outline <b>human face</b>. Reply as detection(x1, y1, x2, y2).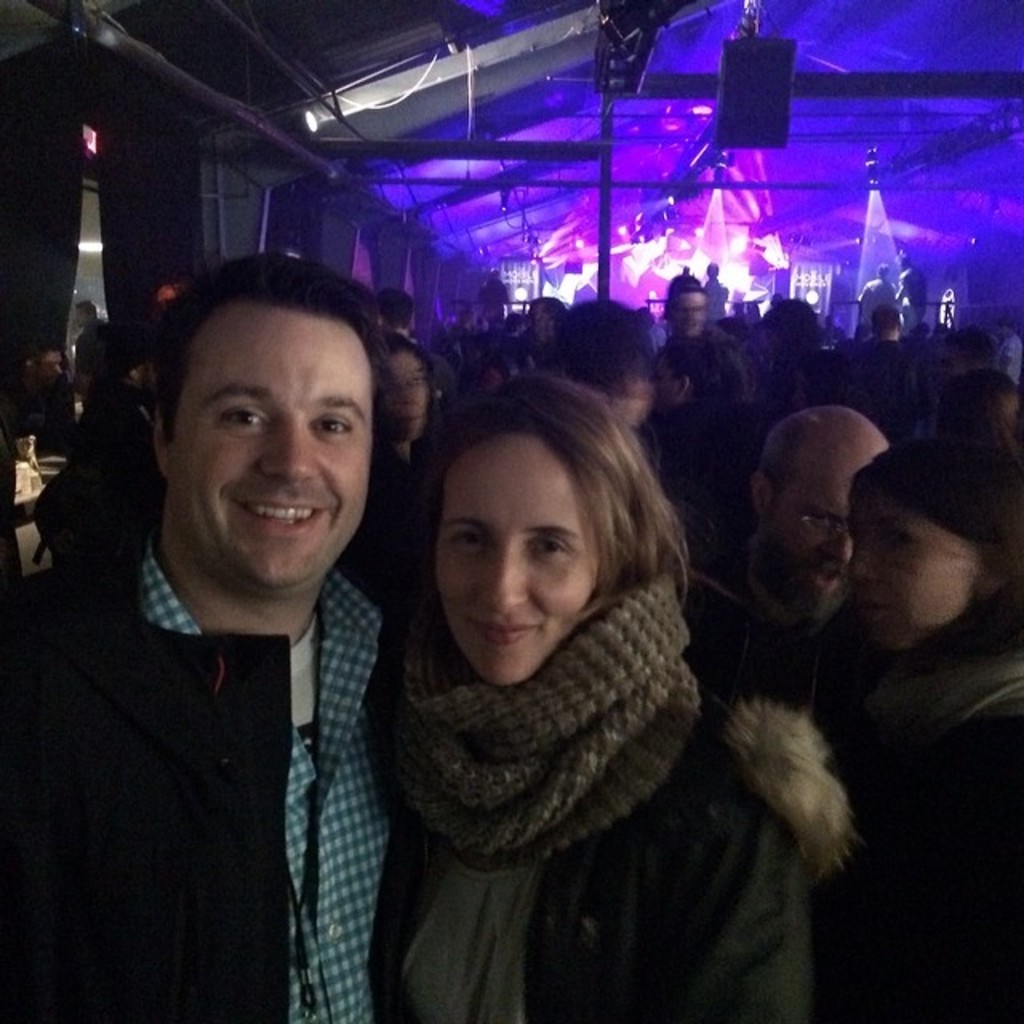
detection(610, 378, 653, 434).
